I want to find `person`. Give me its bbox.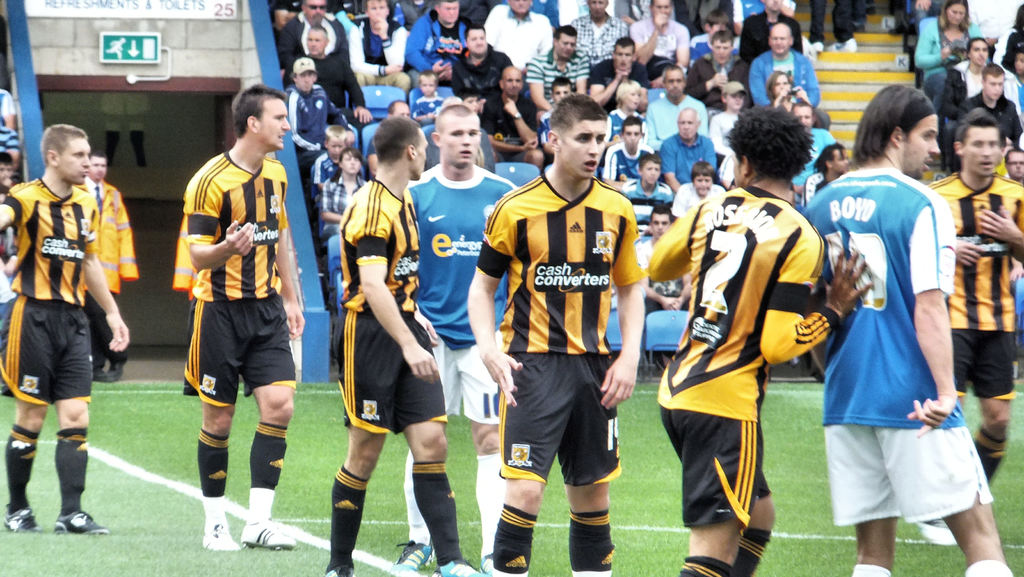
317 149 369 245.
